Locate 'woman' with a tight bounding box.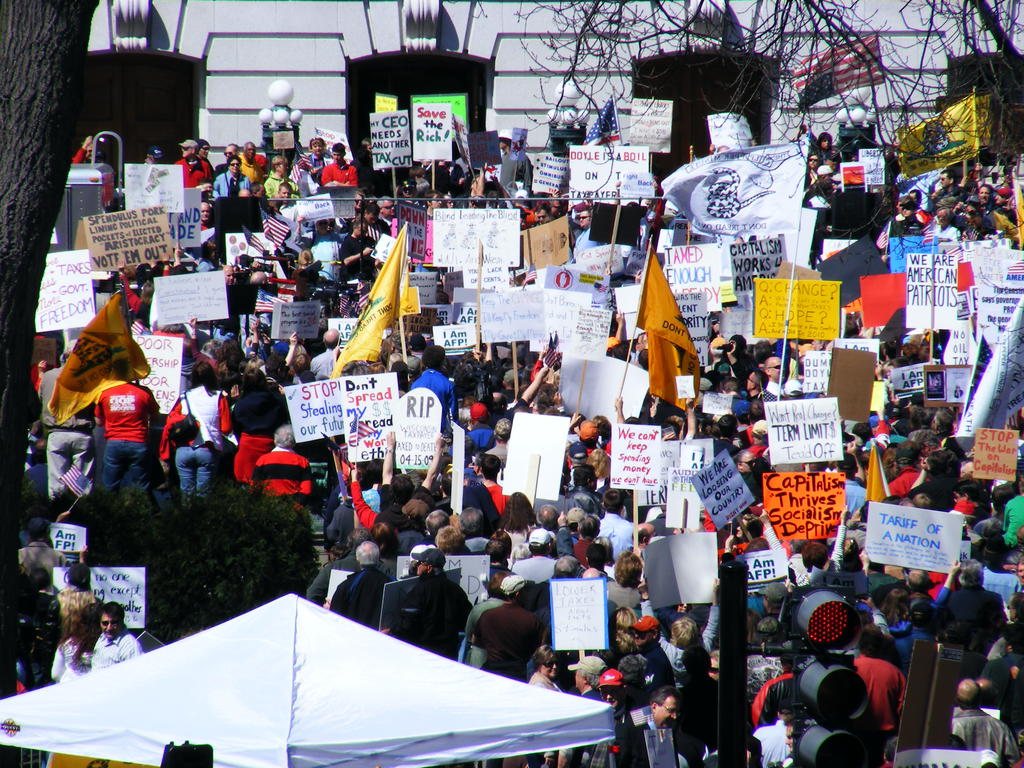
{"left": 881, "top": 446, "right": 893, "bottom": 483}.
